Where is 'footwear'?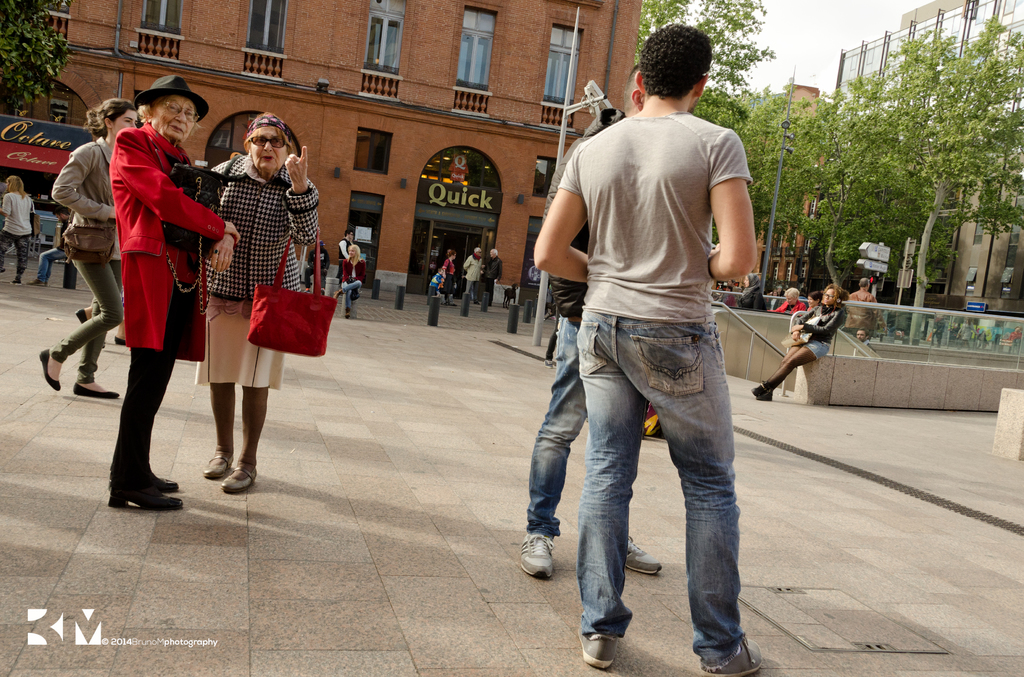
74,383,120,399.
